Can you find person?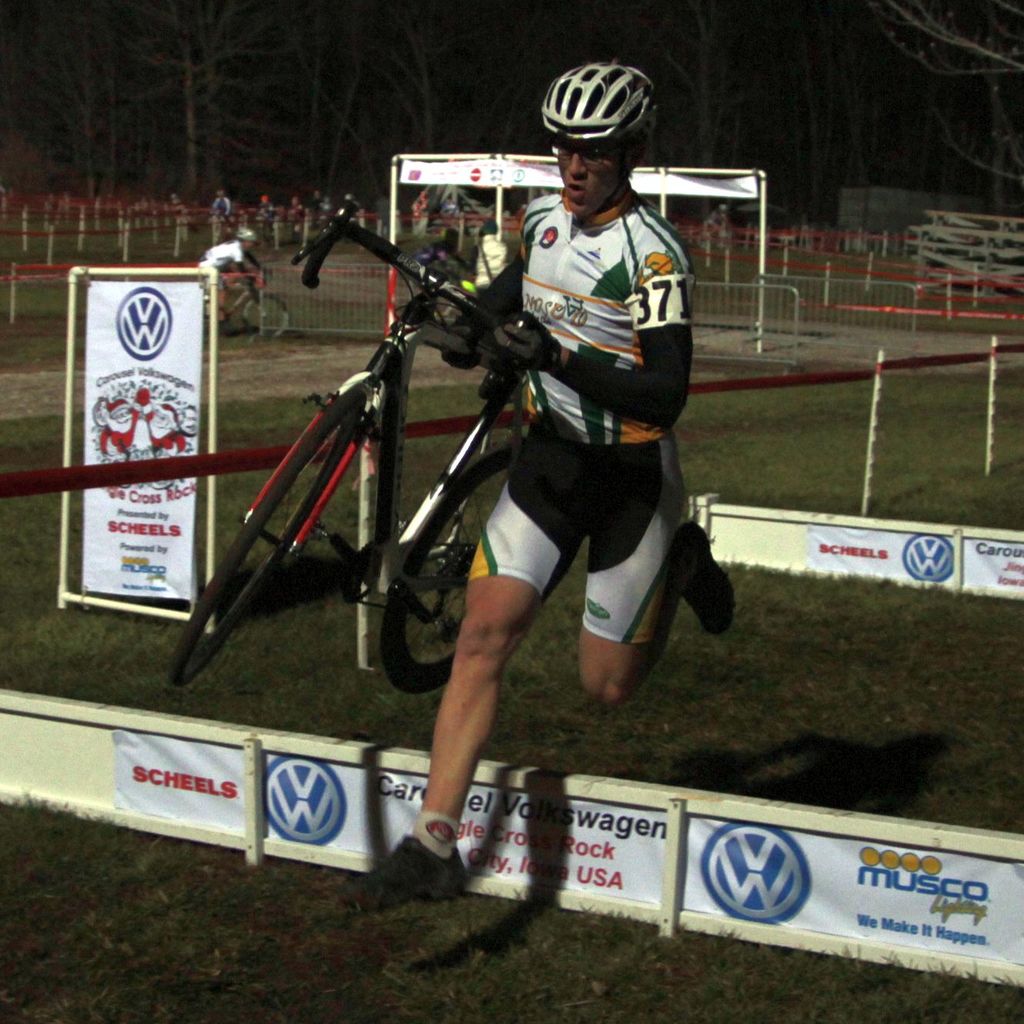
Yes, bounding box: <region>182, 222, 269, 353</region>.
